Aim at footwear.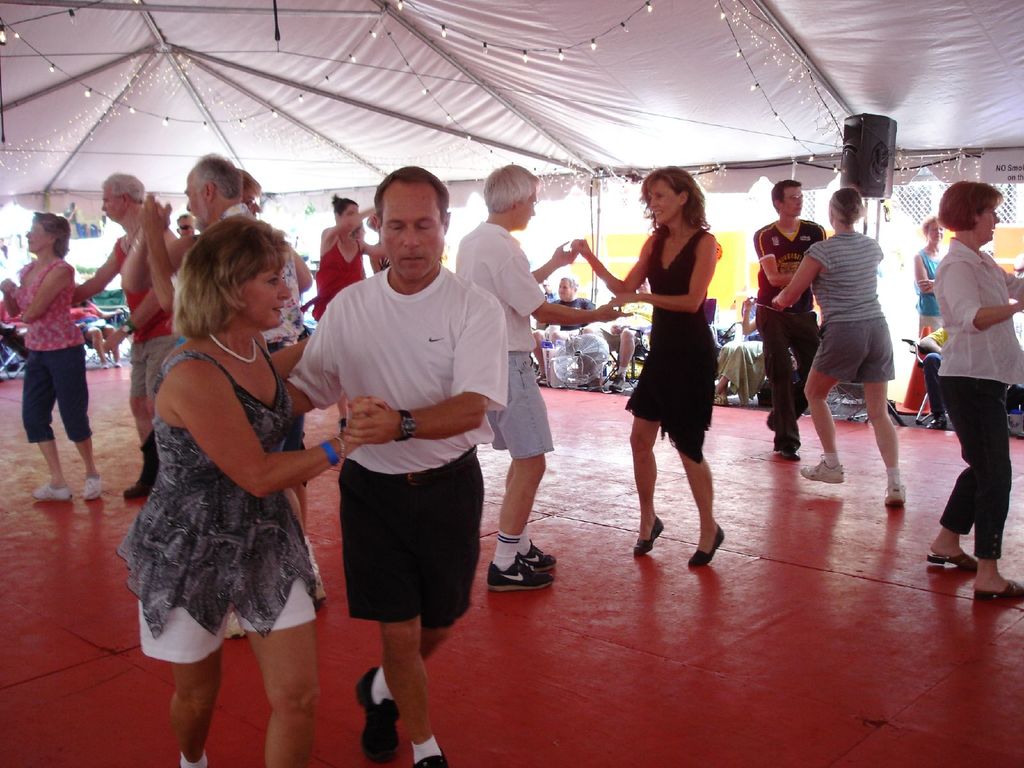
Aimed at detection(884, 481, 907, 504).
